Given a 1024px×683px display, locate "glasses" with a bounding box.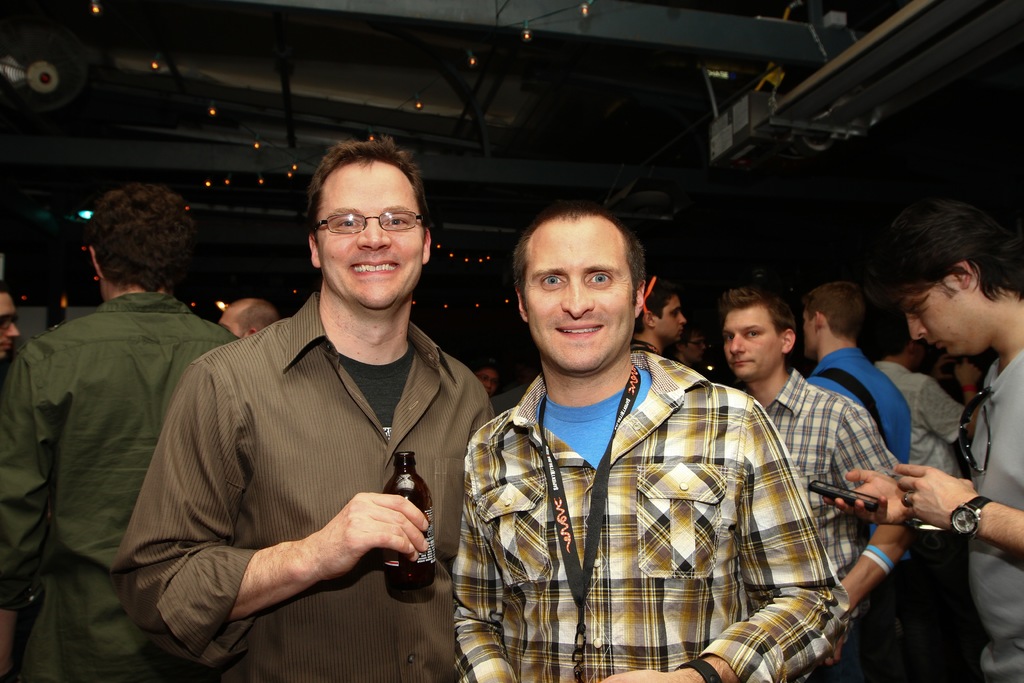
Located: (312,211,424,233).
